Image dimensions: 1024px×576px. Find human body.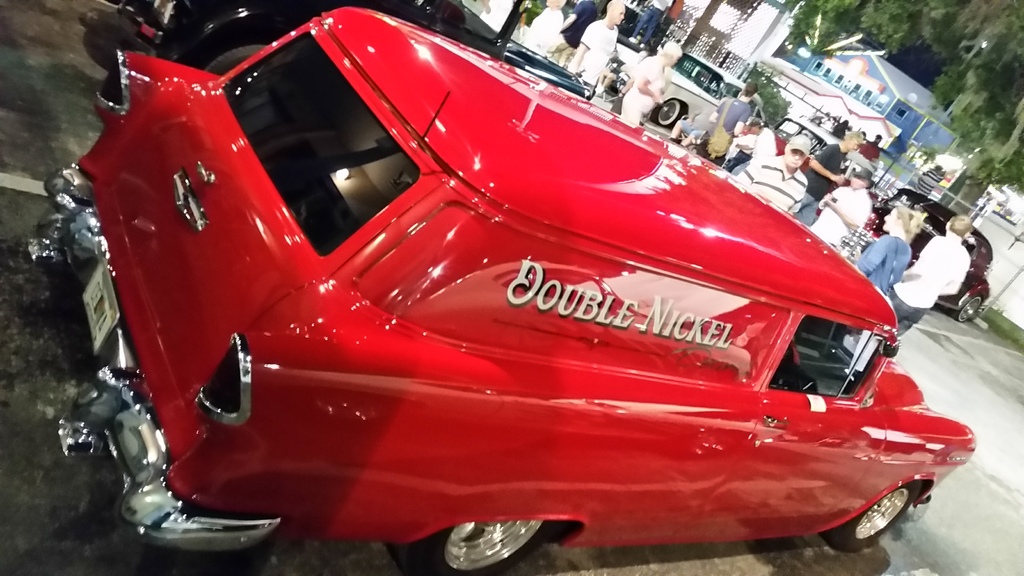
741/140/810/220.
